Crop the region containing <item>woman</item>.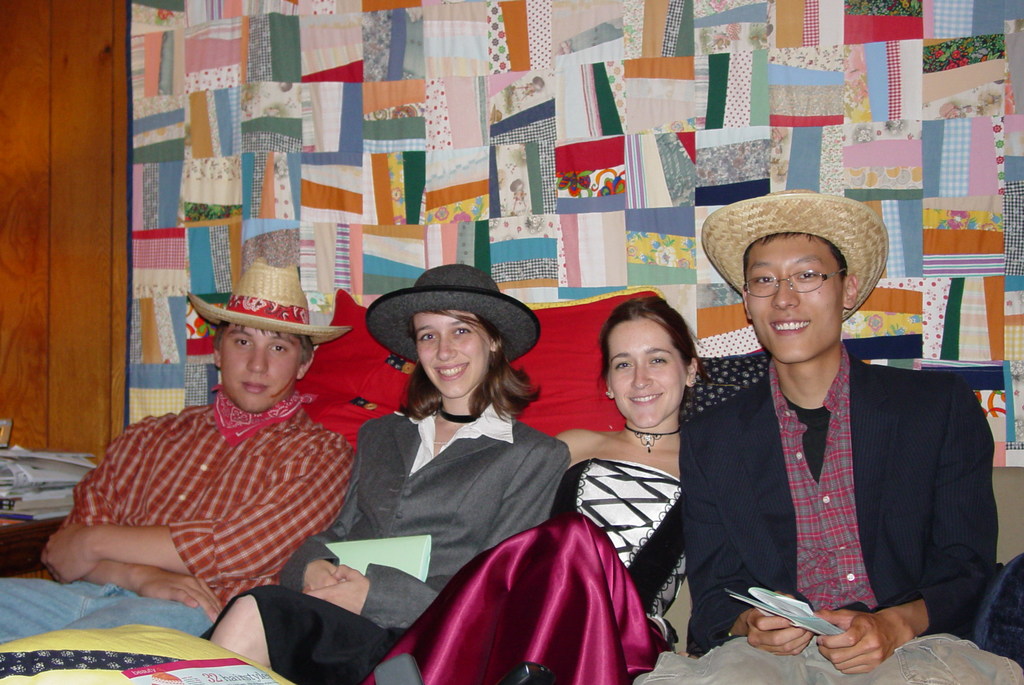
Crop region: bbox=(541, 299, 729, 670).
